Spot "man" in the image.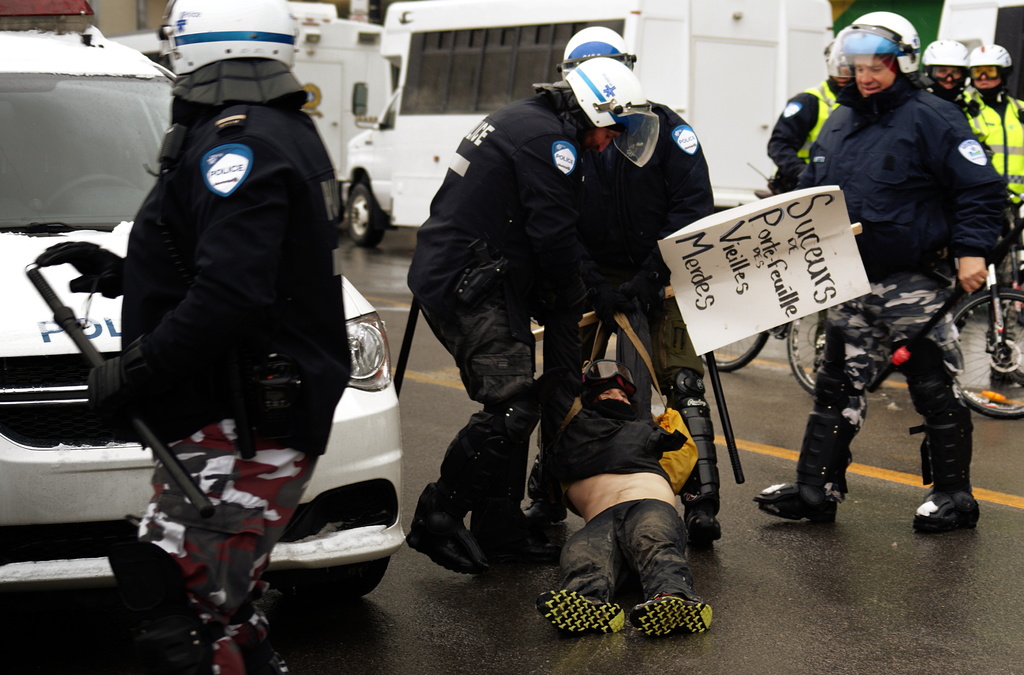
"man" found at select_region(918, 37, 989, 150).
